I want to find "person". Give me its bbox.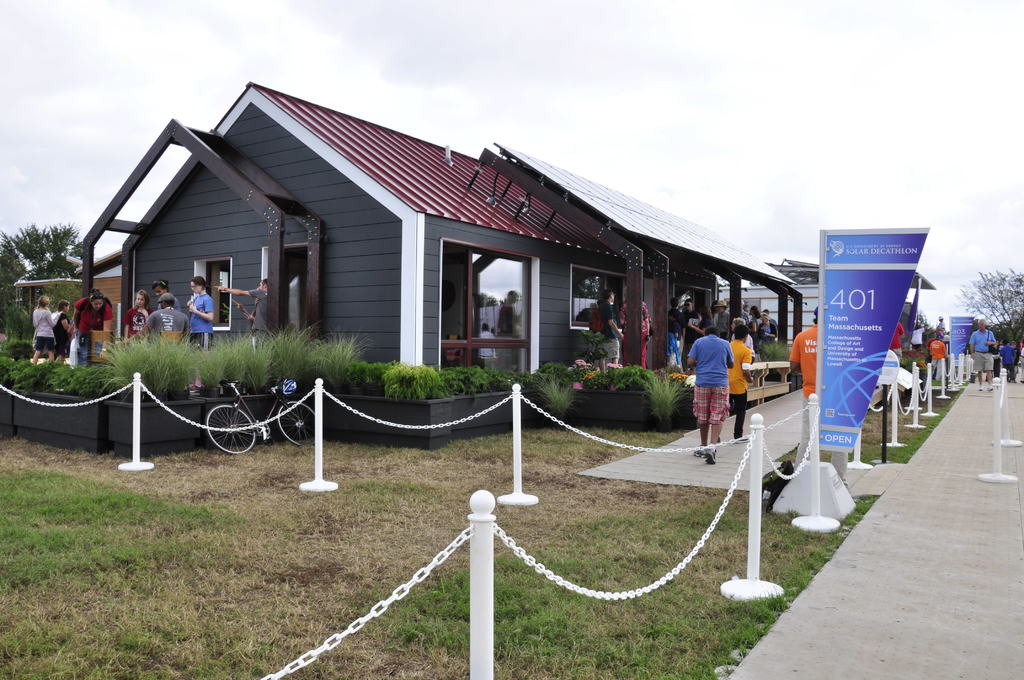
box(156, 282, 176, 344).
